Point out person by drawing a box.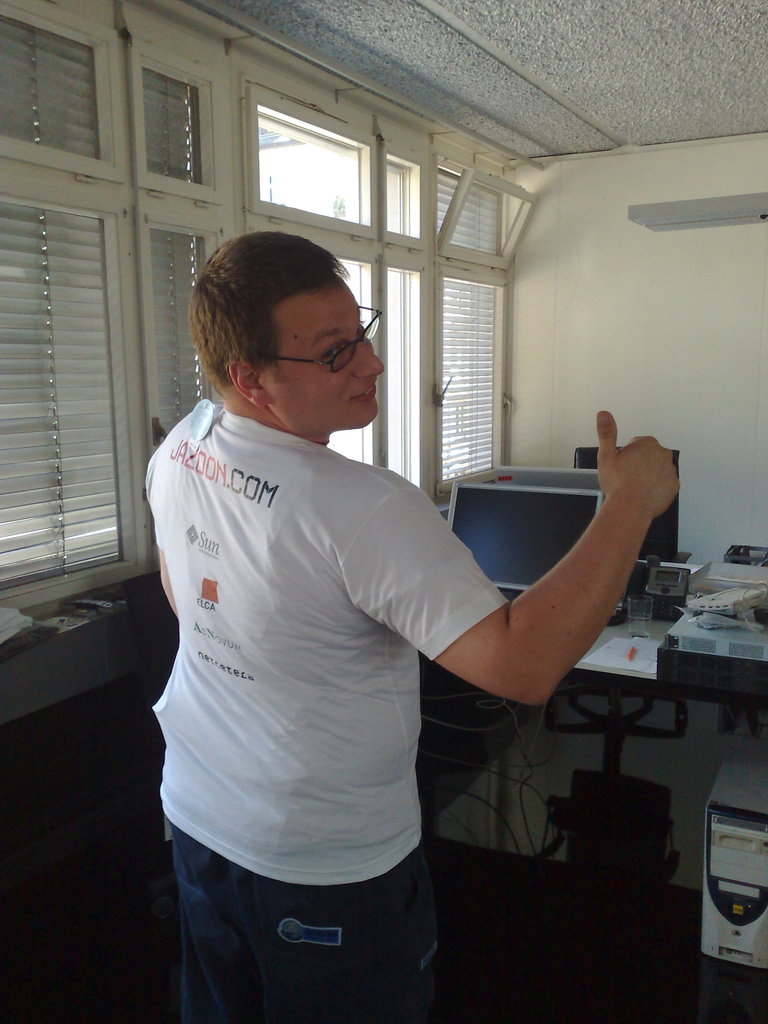
<region>132, 200, 595, 1011</region>.
